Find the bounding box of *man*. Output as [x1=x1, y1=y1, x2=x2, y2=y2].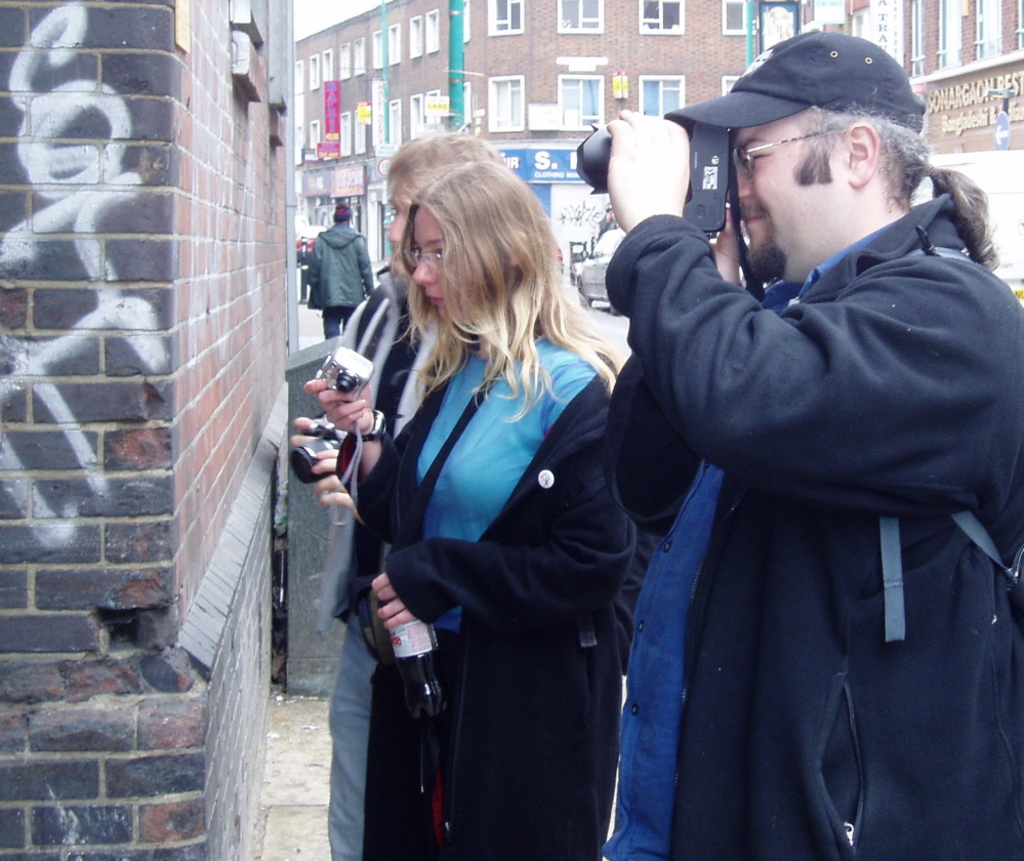
[x1=306, y1=198, x2=375, y2=341].
